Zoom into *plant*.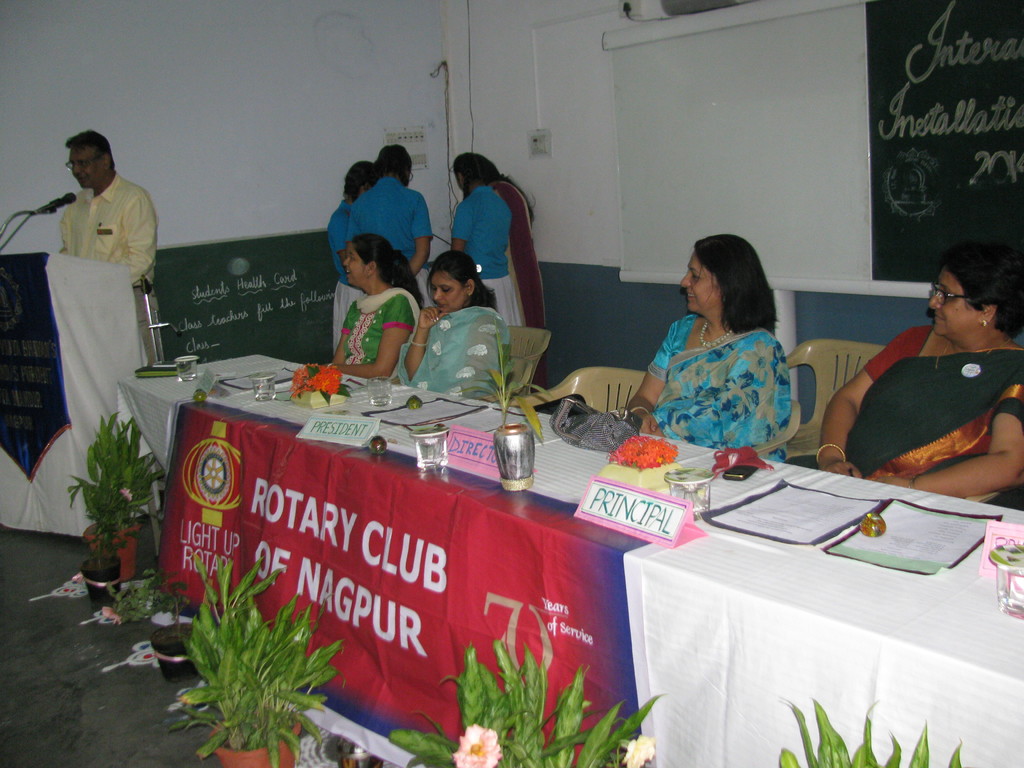
Zoom target: x1=86, y1=509, x2=126, y2=566.
